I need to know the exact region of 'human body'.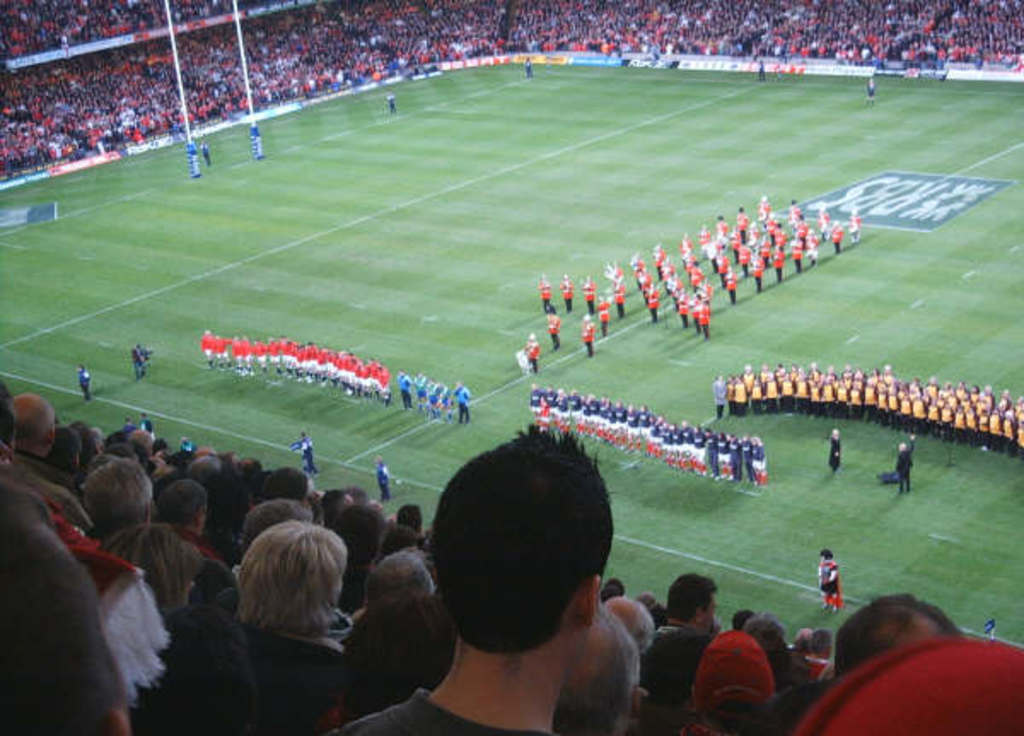
Region: locate(131, 343, 152, 379).
